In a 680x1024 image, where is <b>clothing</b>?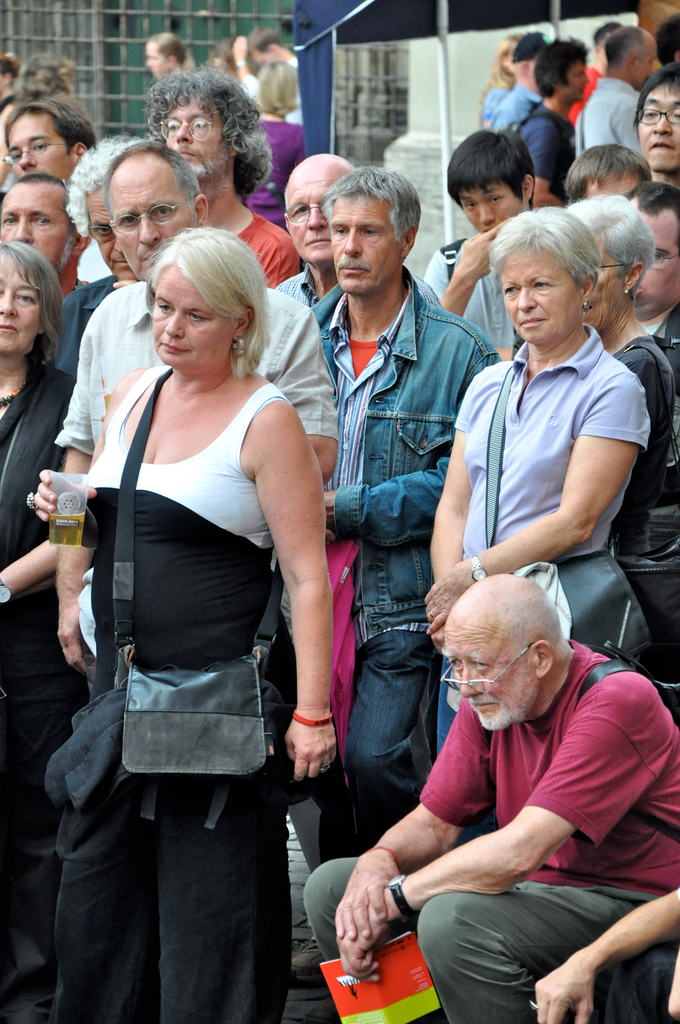
BBox(65, 311, 320, 974).
